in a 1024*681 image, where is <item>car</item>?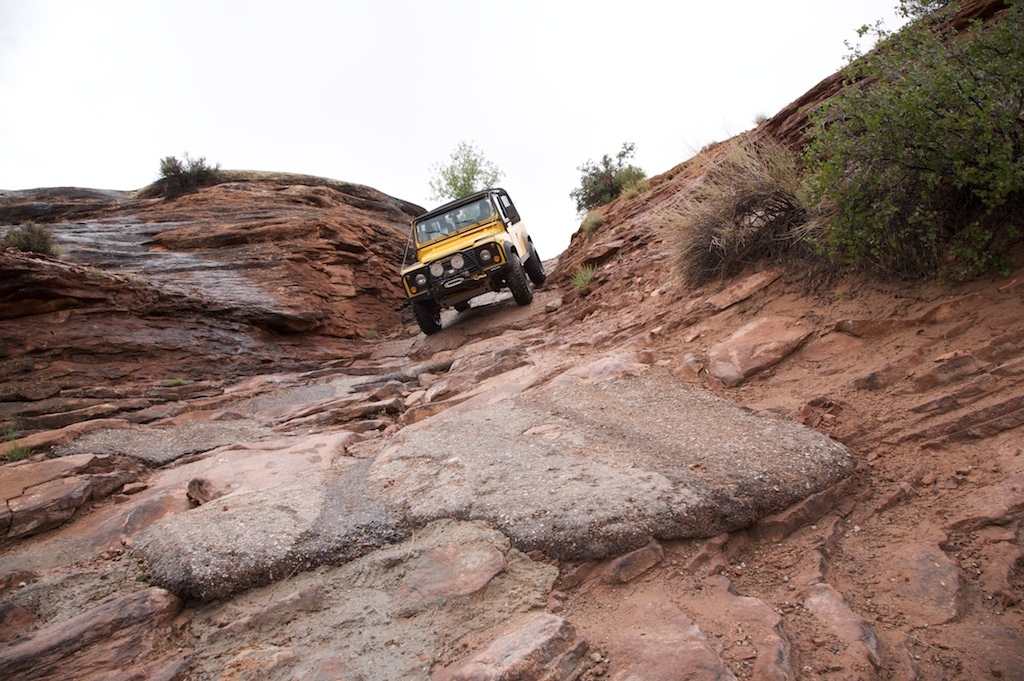
401 188 547 335.
